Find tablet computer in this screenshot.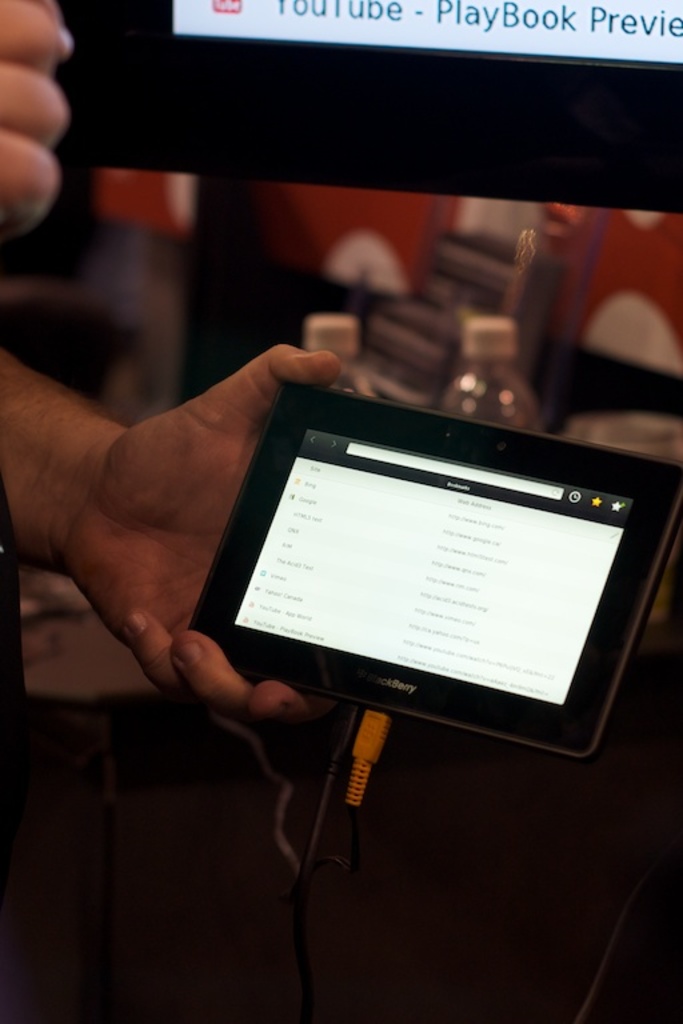
The bounding box for tablet computer is <box>188,376,682,763</box>.
